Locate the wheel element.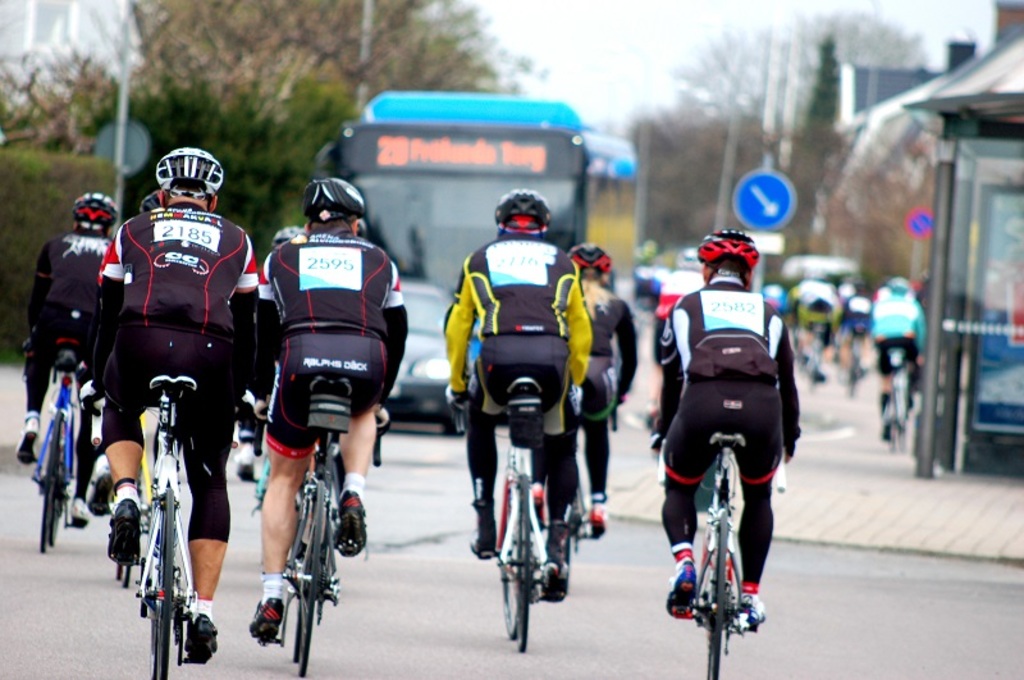
Element bbox: (301, 476, 324, 679).
